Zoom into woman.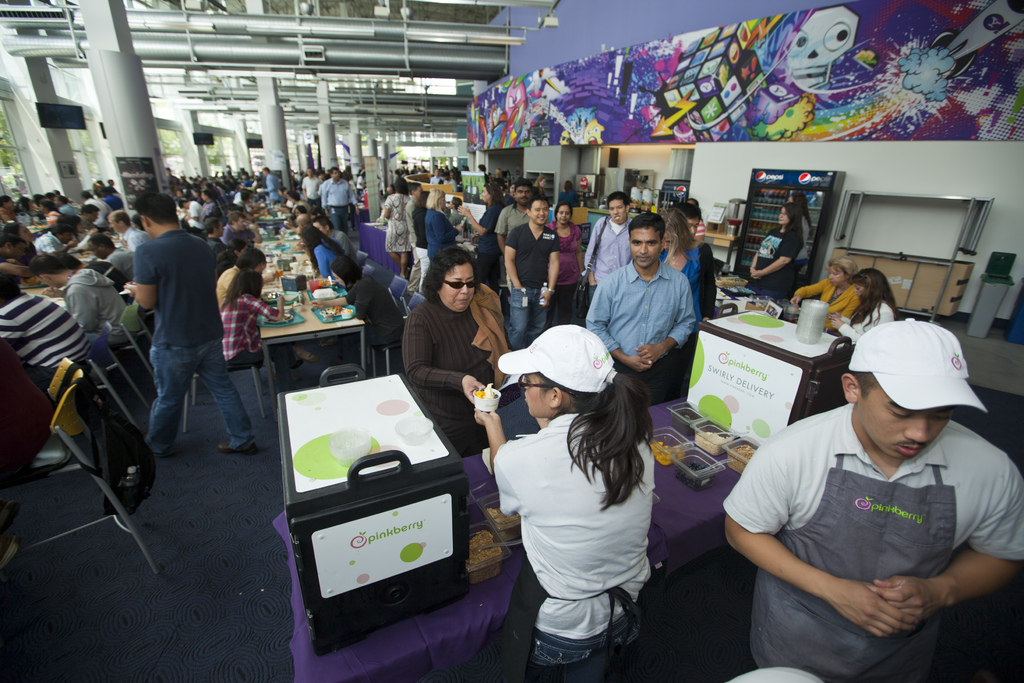
Zoom target: detection(785, 193, 819, 277).
